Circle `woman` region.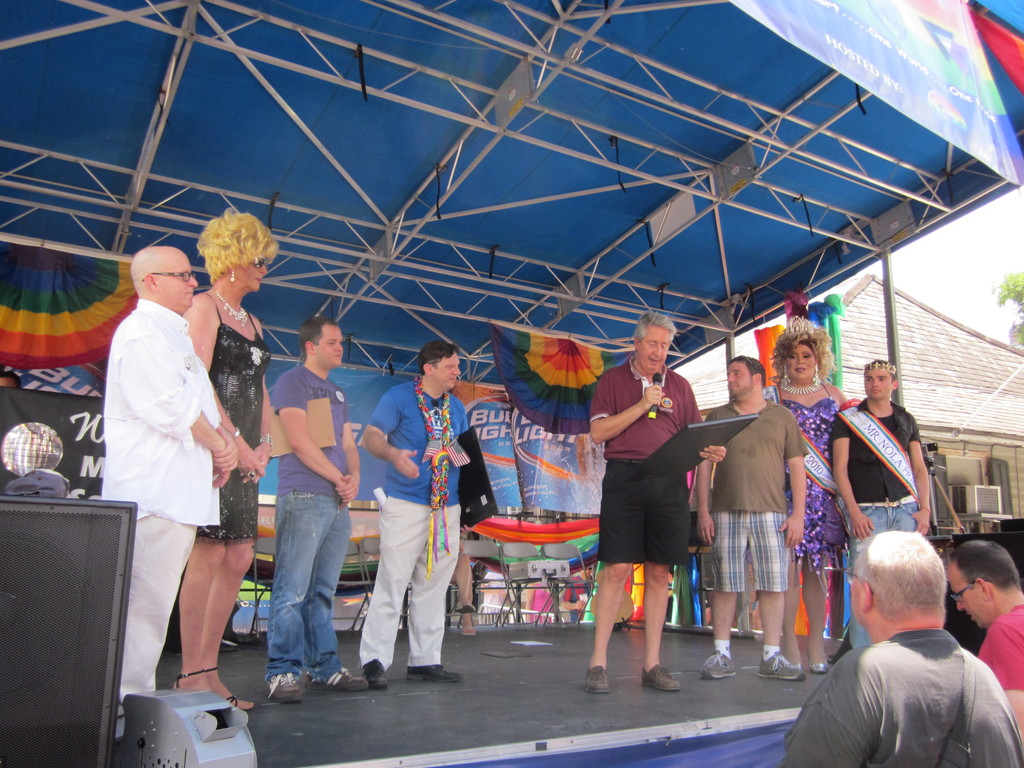
Region: detection(758, 315, 856, 675).
